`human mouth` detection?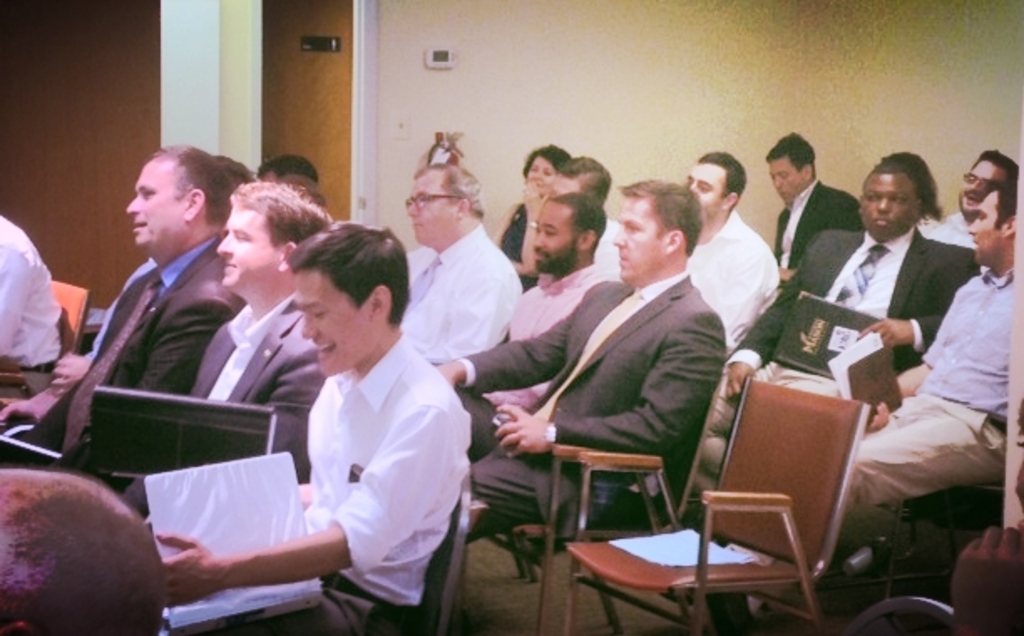
226,256,239,278
